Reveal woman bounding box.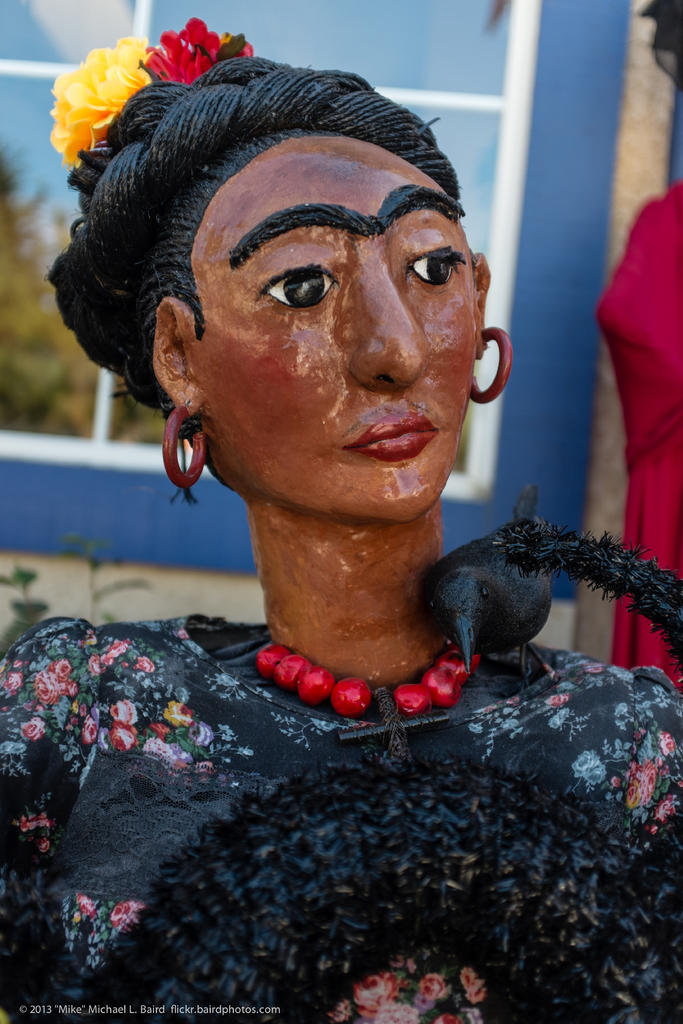
Revealed: (x1=0, y1=54, x2=682, y2=1023).
